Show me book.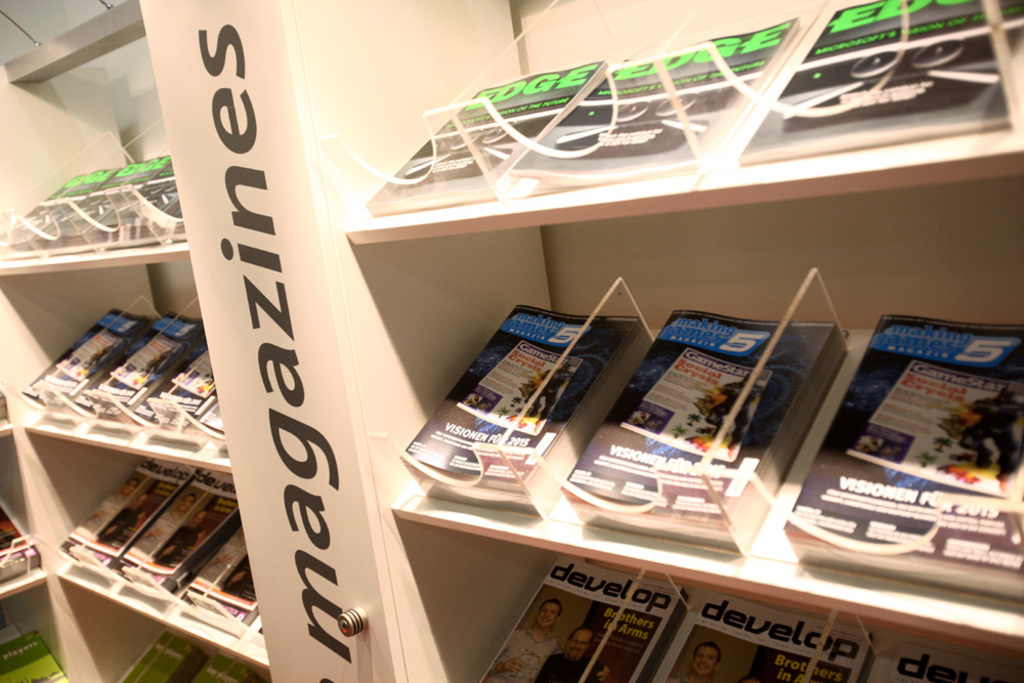
book is here: [x1=561, y1=309, x2=850, y2=547].
